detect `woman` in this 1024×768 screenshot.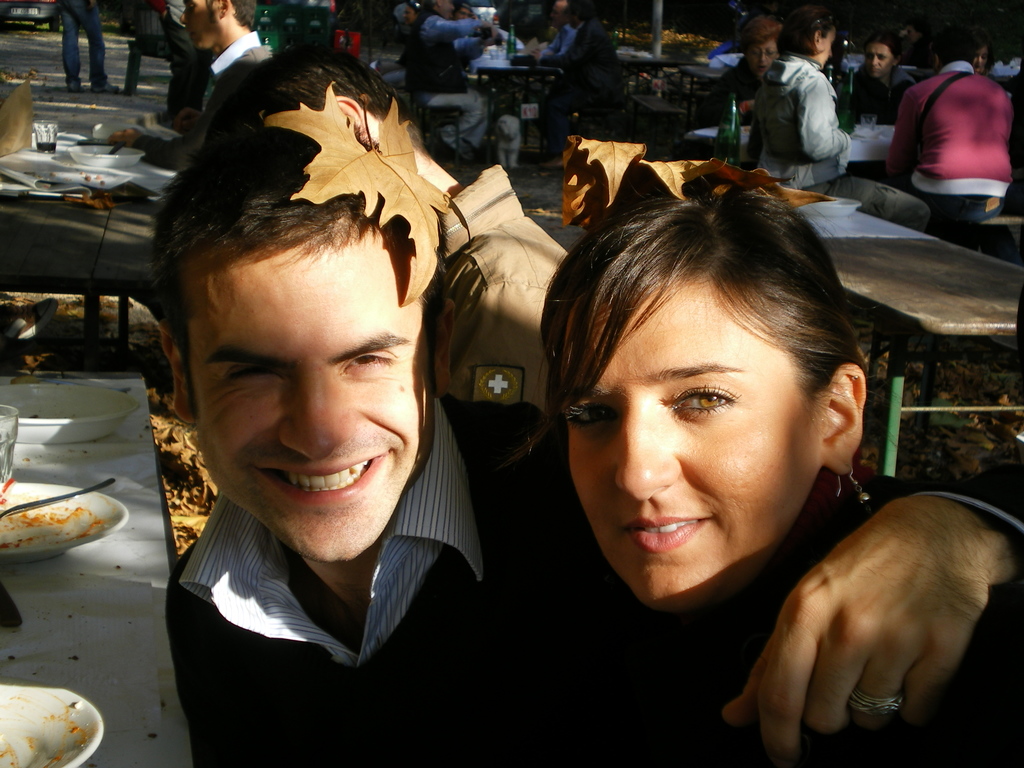
Detection: locate(713, 8, 804, 133).
